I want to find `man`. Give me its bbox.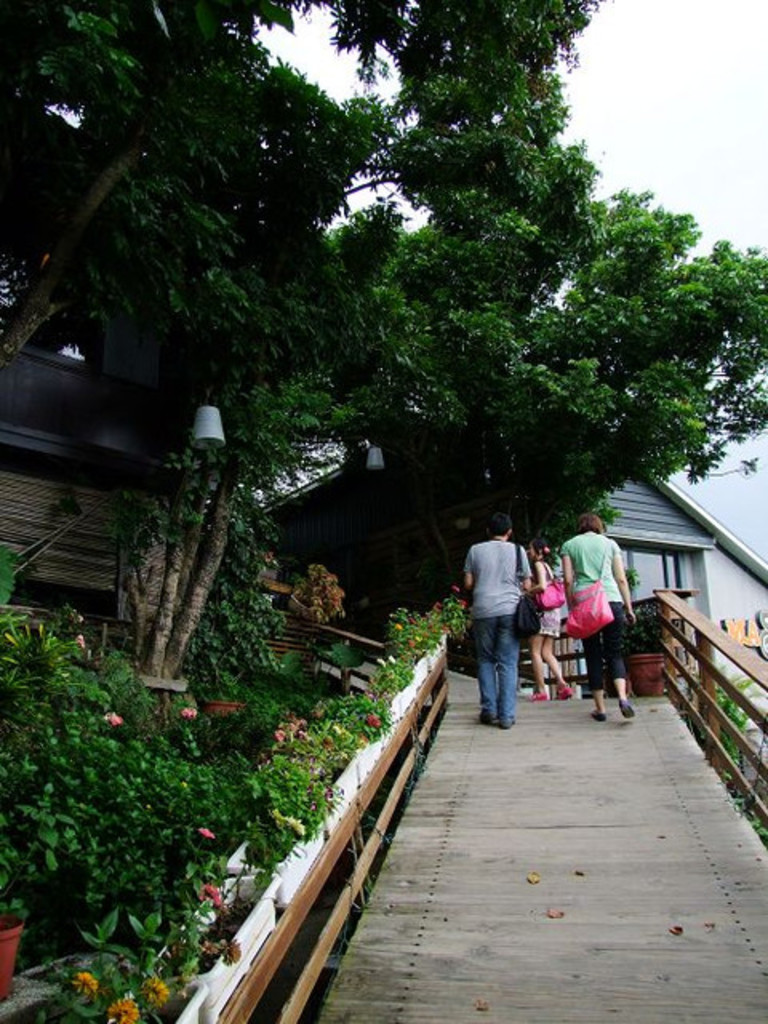
458 514 530 738.
